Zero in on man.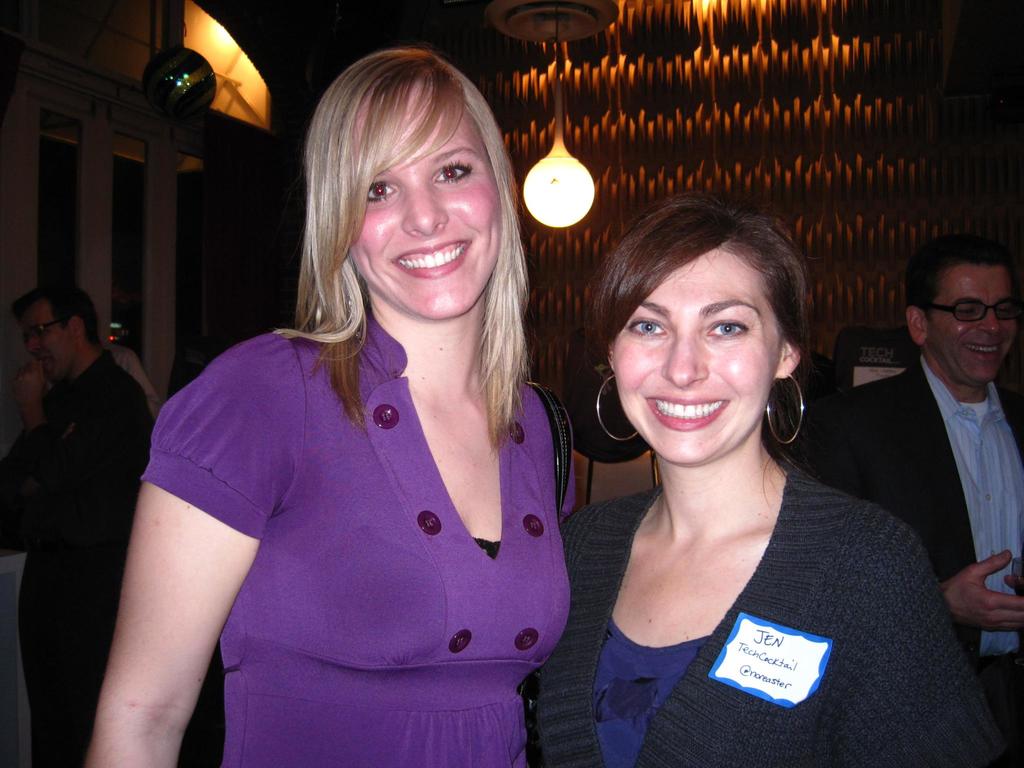
Zeroed in: bbox(0, 278, 153, 767).
